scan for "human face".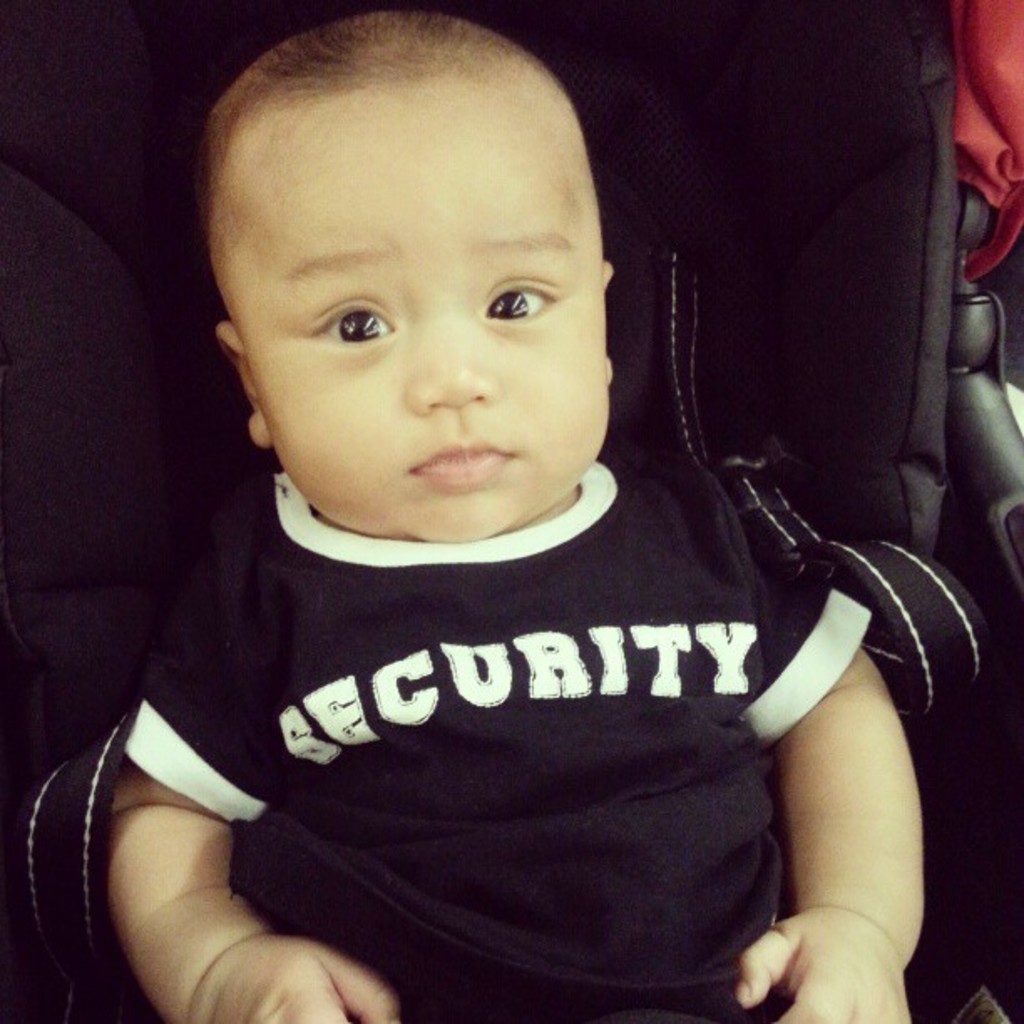
Scan result: 214/92/607/542.
